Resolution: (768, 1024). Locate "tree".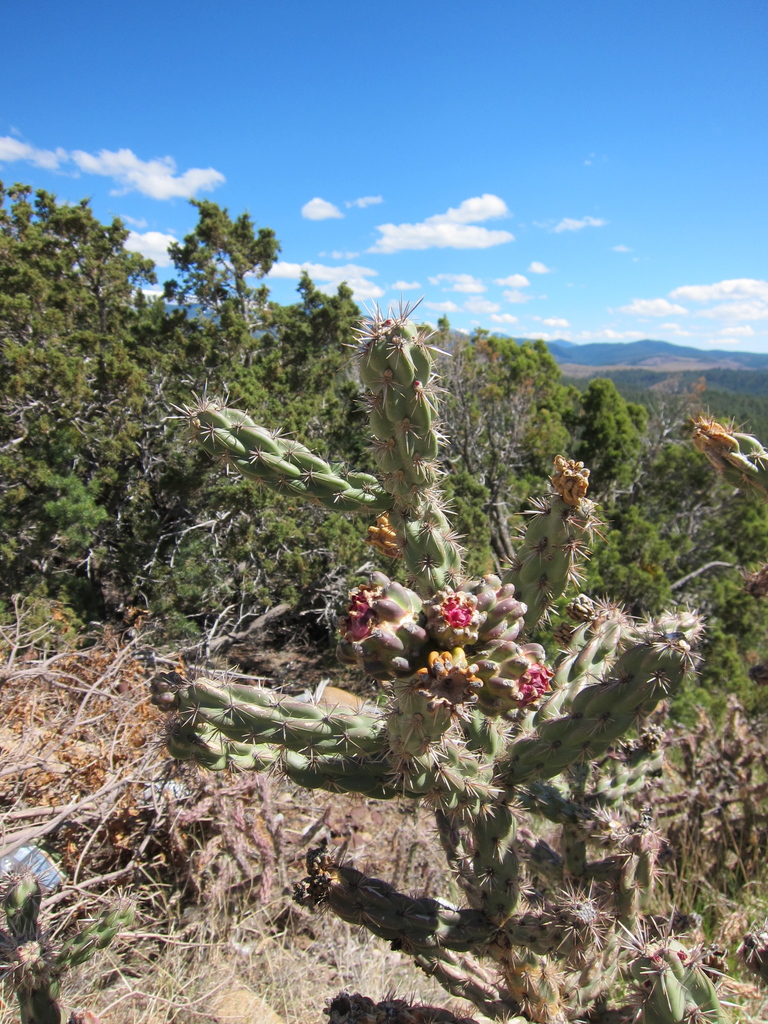
l=633, t=423, r=738, b=544.
